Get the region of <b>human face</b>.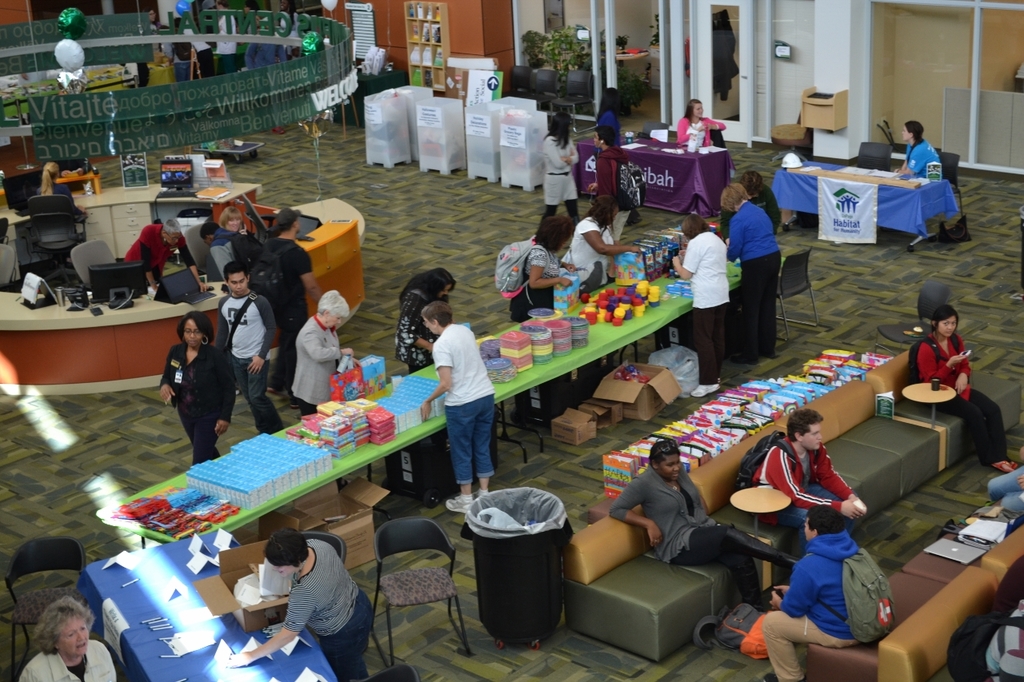
802, 422, 819, 449.
